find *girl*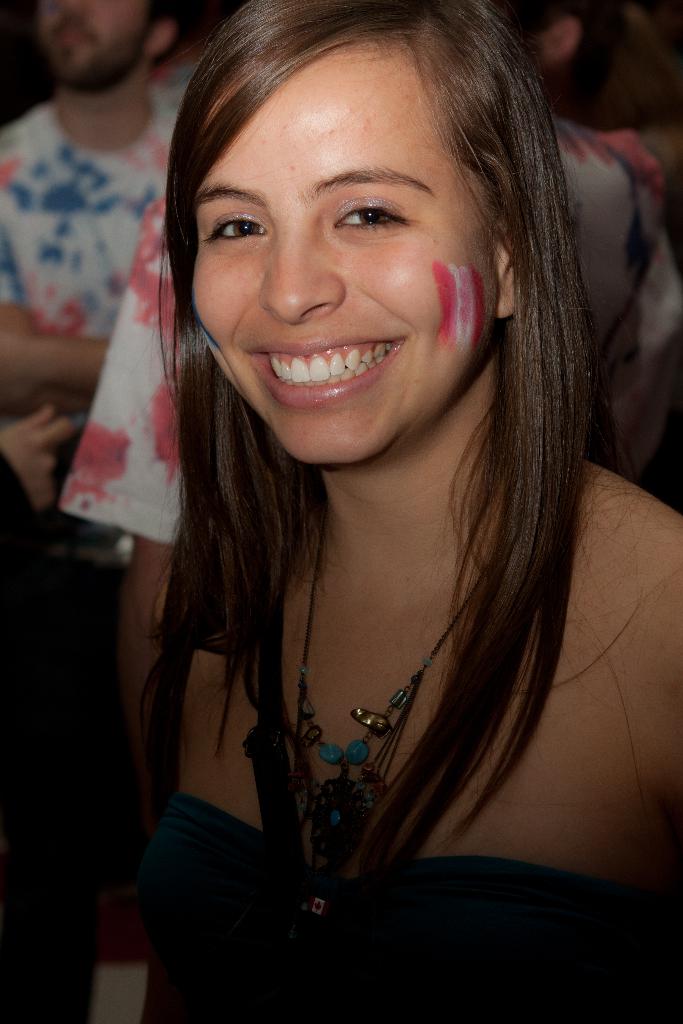
0/3/682/1023
